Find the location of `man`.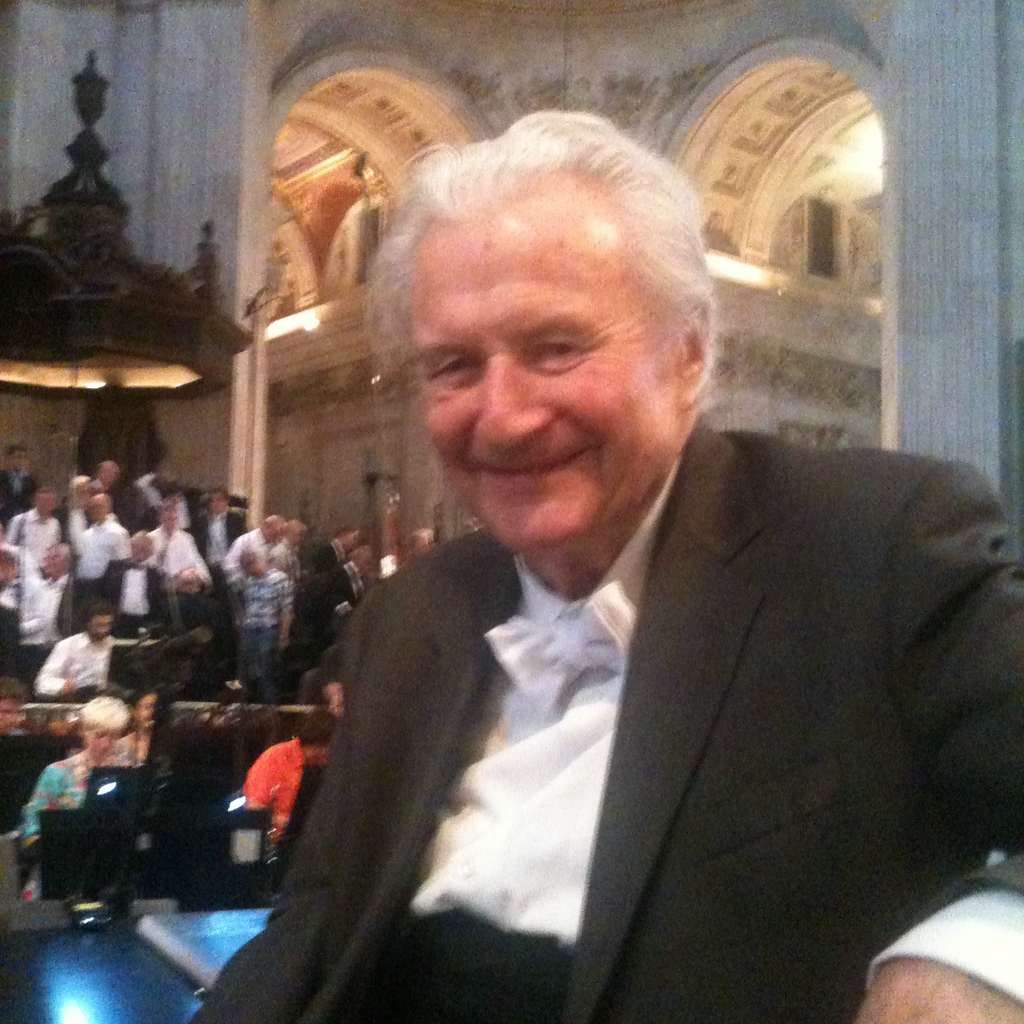
Location: l=192, t=487, r=235, b=569.
